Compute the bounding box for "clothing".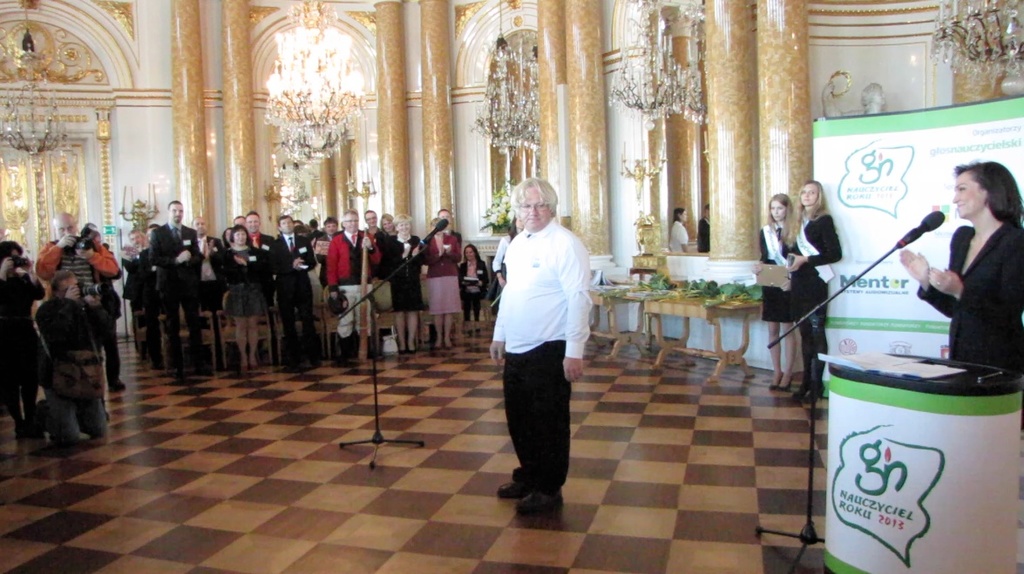
bbox=[750, 221, 797, 316].
